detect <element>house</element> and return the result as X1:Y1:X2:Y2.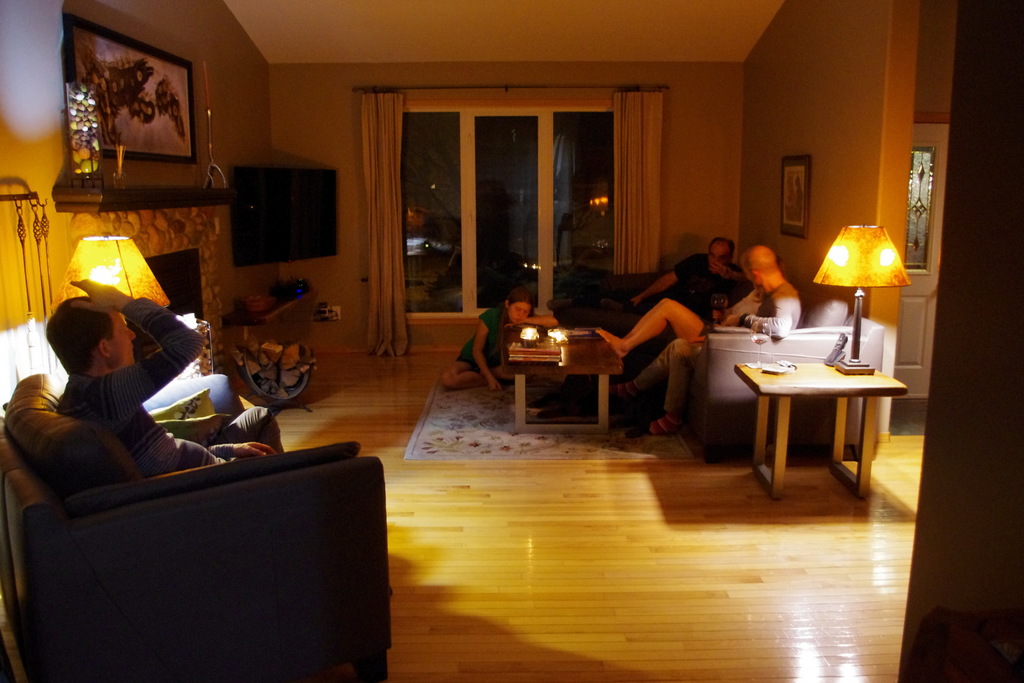
0:0:1023:682.
